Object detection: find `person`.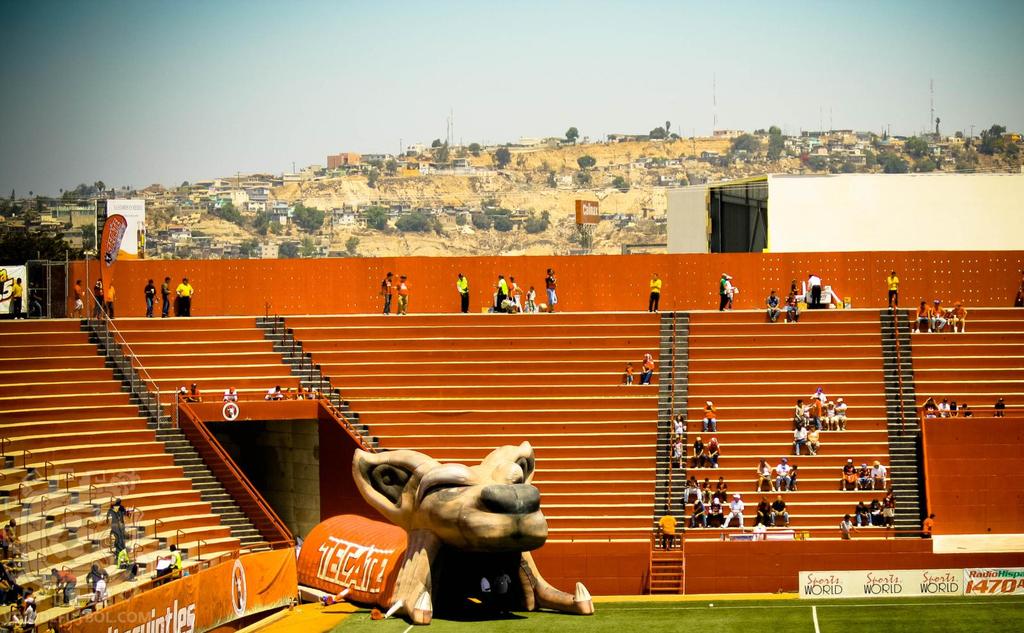
623:359:635:384.
